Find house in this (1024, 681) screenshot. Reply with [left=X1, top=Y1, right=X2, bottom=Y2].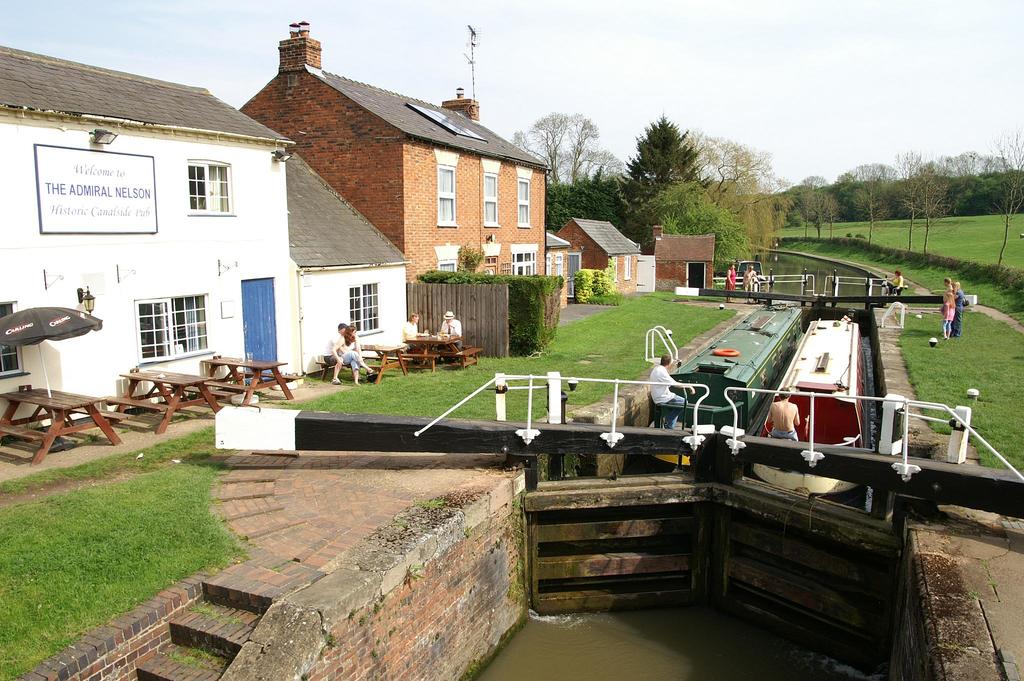
[left=555, top=211, right=643, bottom=296].
